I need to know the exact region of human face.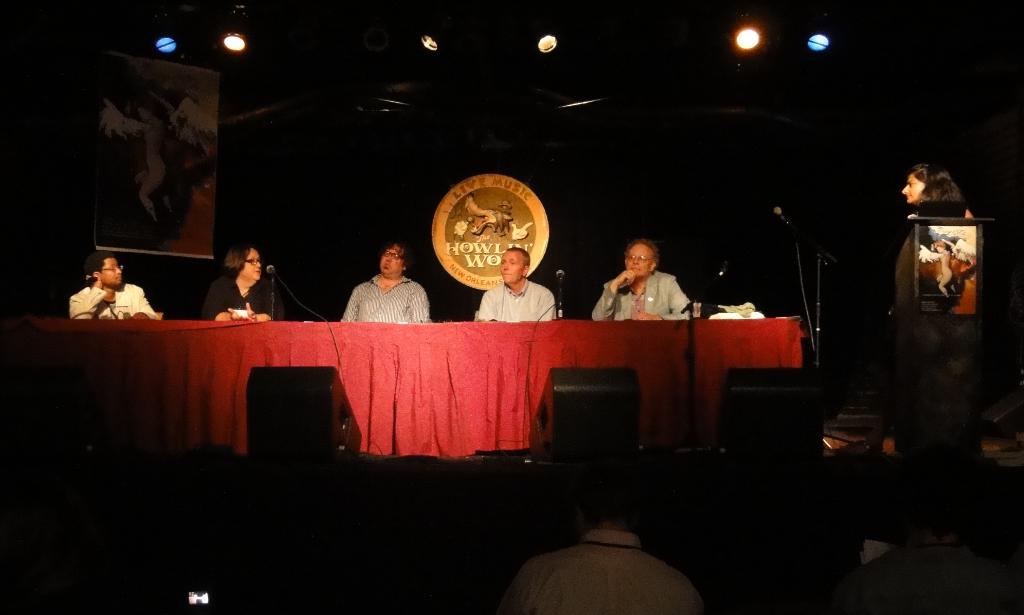
Region: (94,250,120,283).
